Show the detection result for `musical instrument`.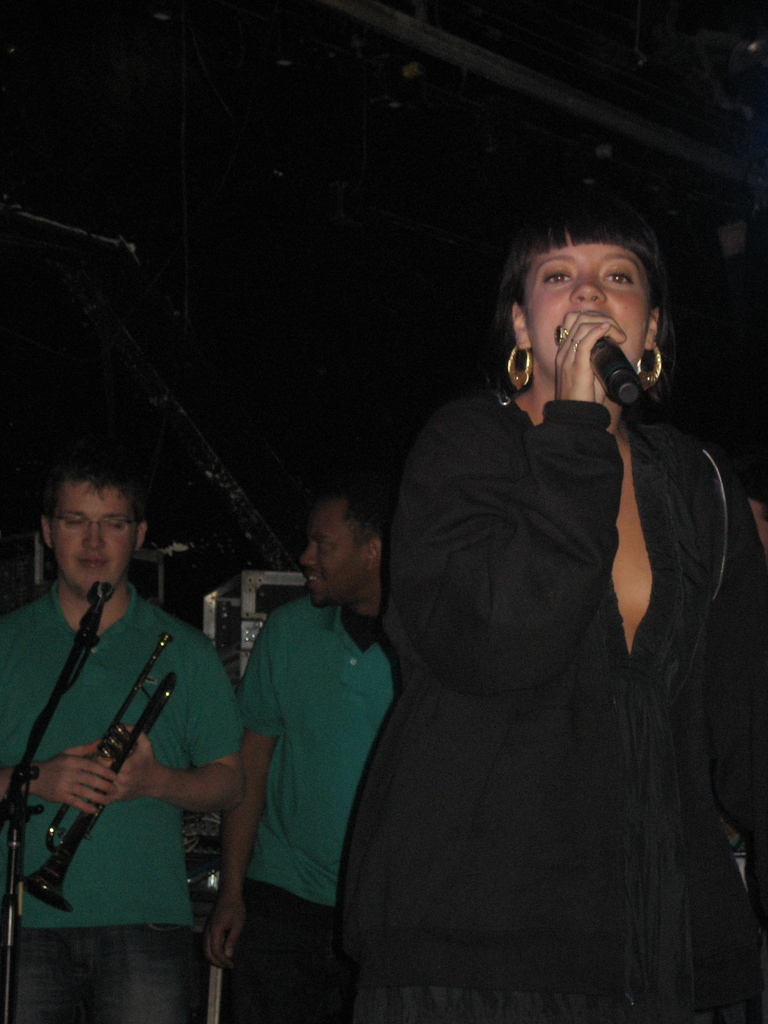
(x1=18, y1=630, x2=190, y2=918).
